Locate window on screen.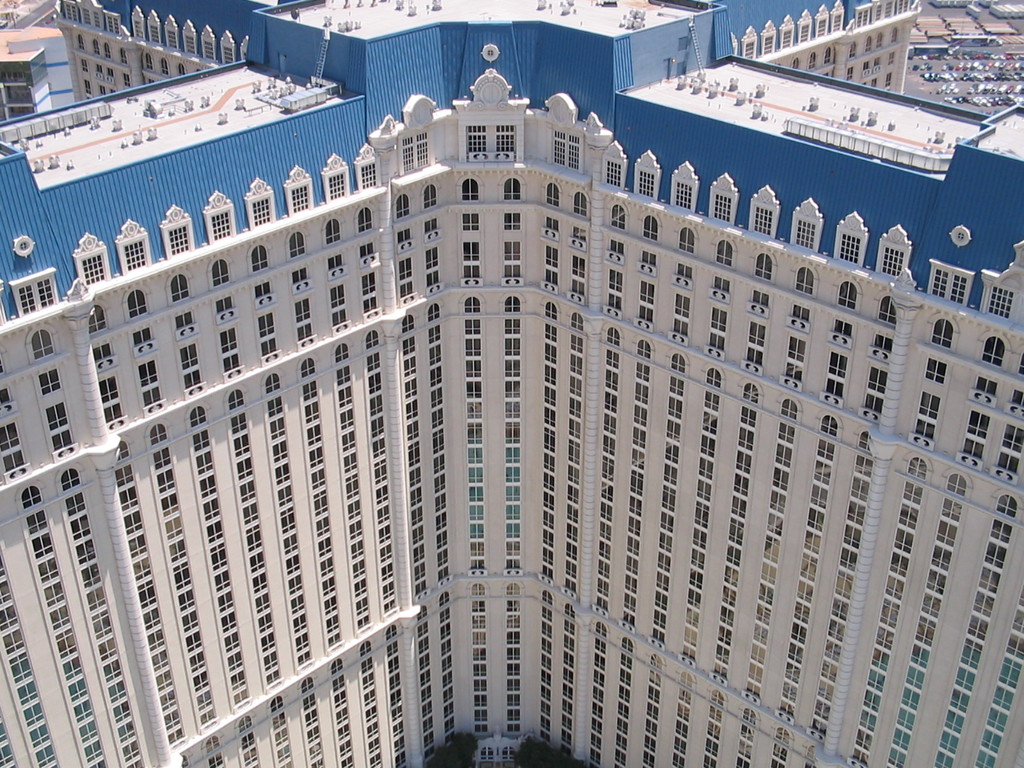
On screen at {"x1": 598, "y1": 559, "x2": 609, "y2": 577}.
